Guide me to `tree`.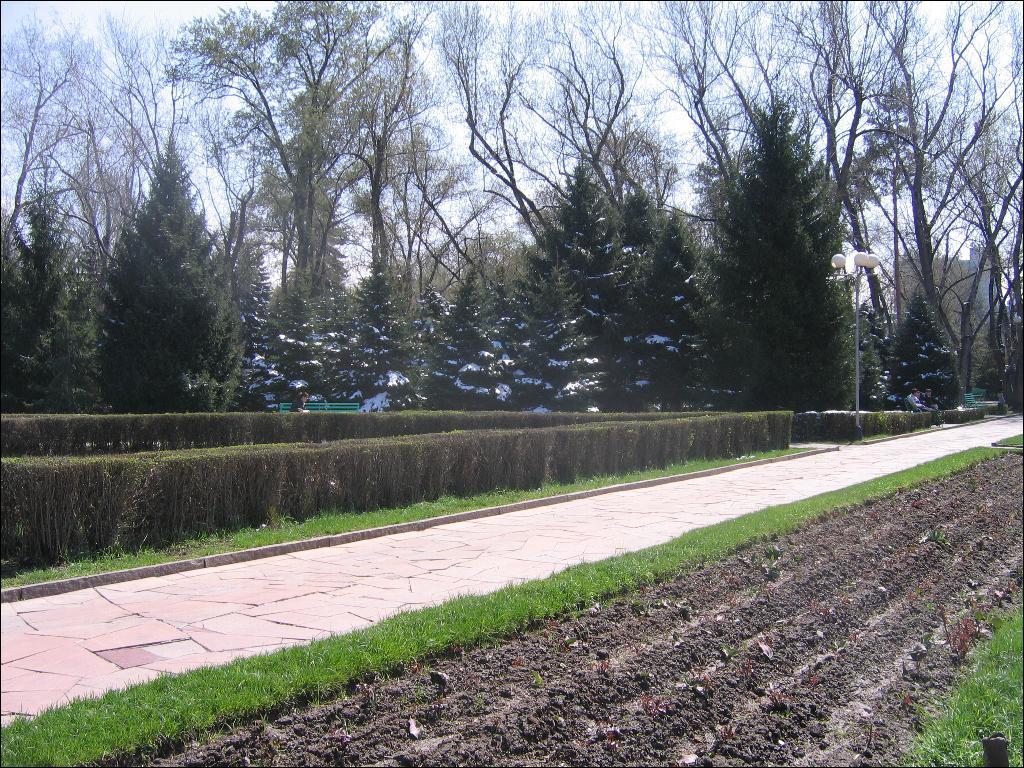
Guidance: 532 170 710 411.
